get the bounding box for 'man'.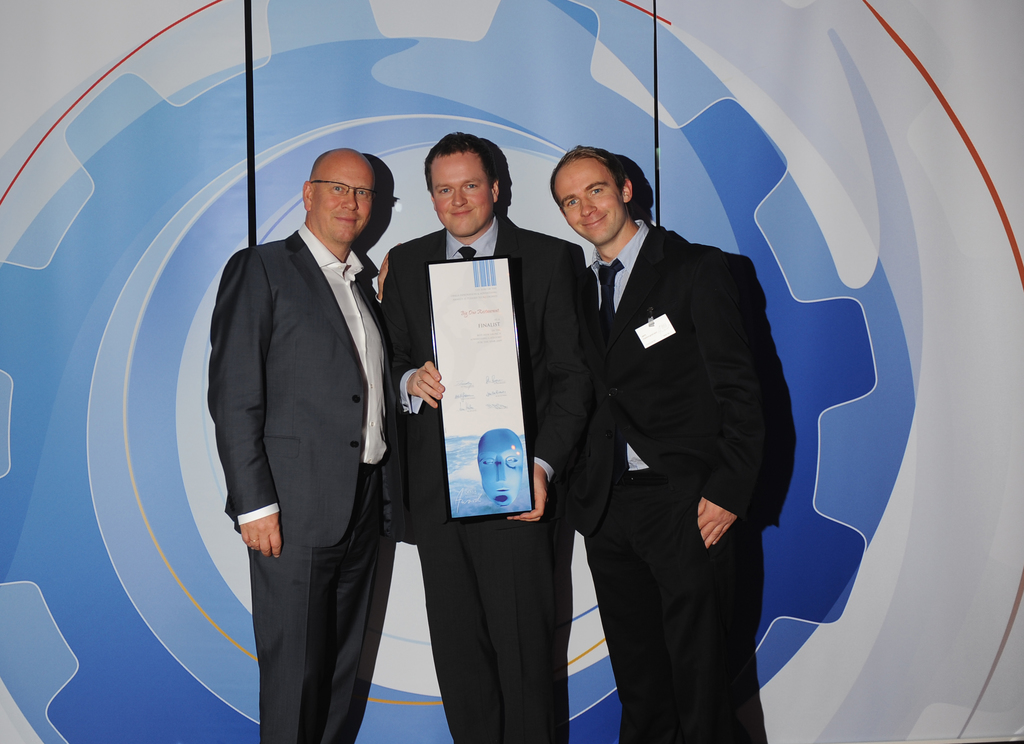
<box>201,102,414,740</box>.
